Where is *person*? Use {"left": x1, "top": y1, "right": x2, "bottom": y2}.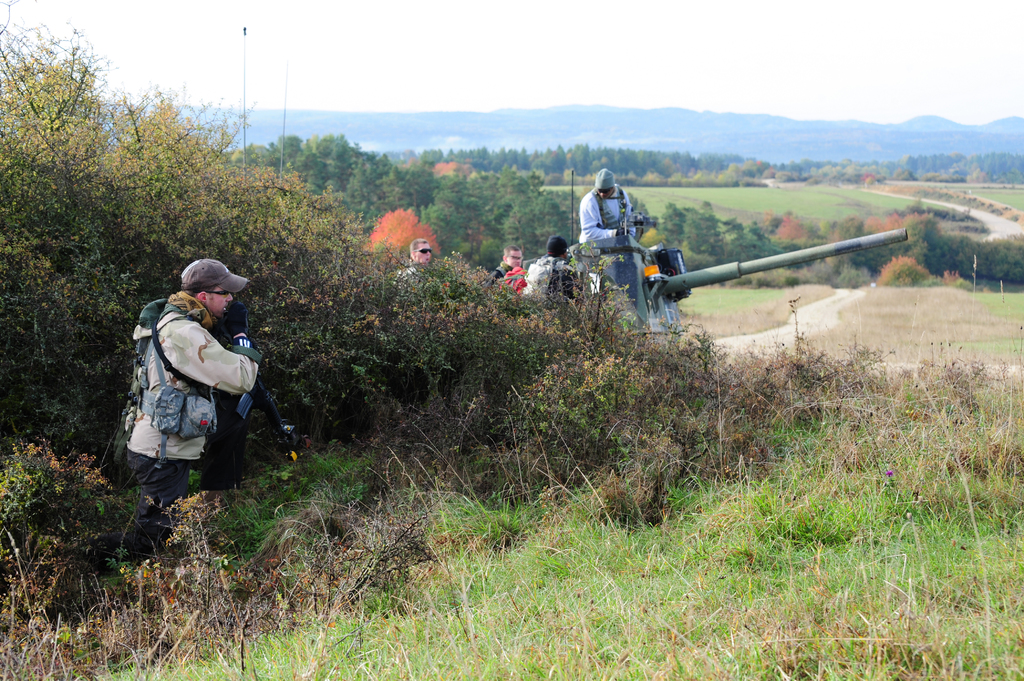
{"left": 134, "top": 251, "right": 268, "bottom": 529}.
